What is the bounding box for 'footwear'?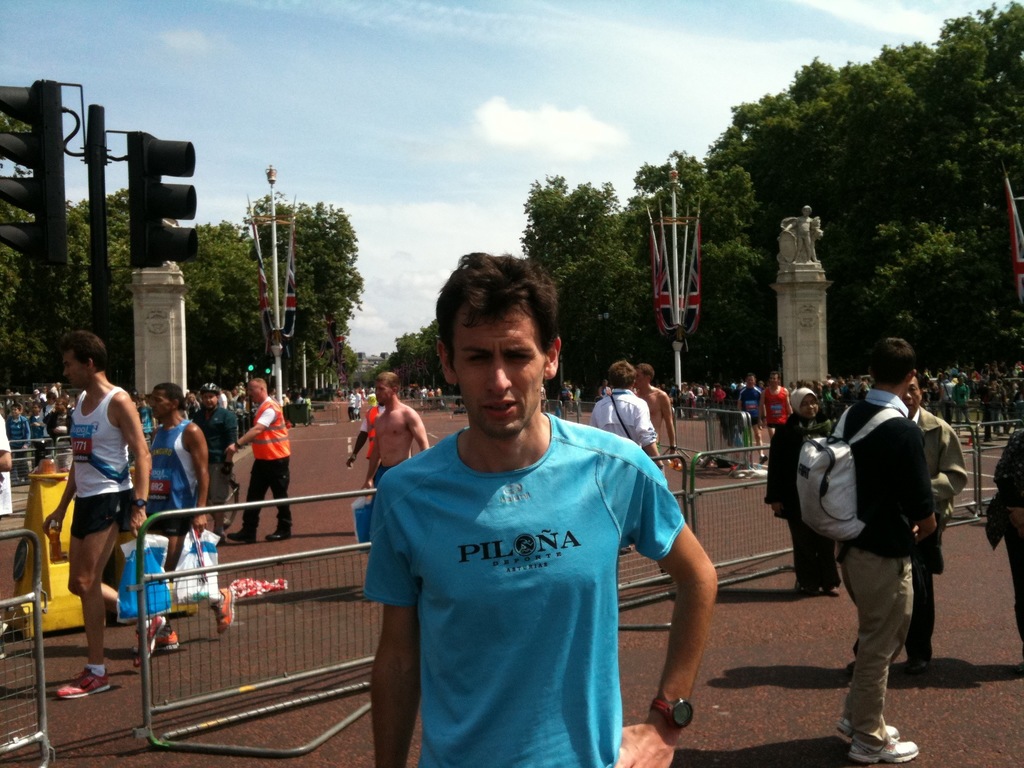
(x1=822, y1=586, x2=839, y2=600).
